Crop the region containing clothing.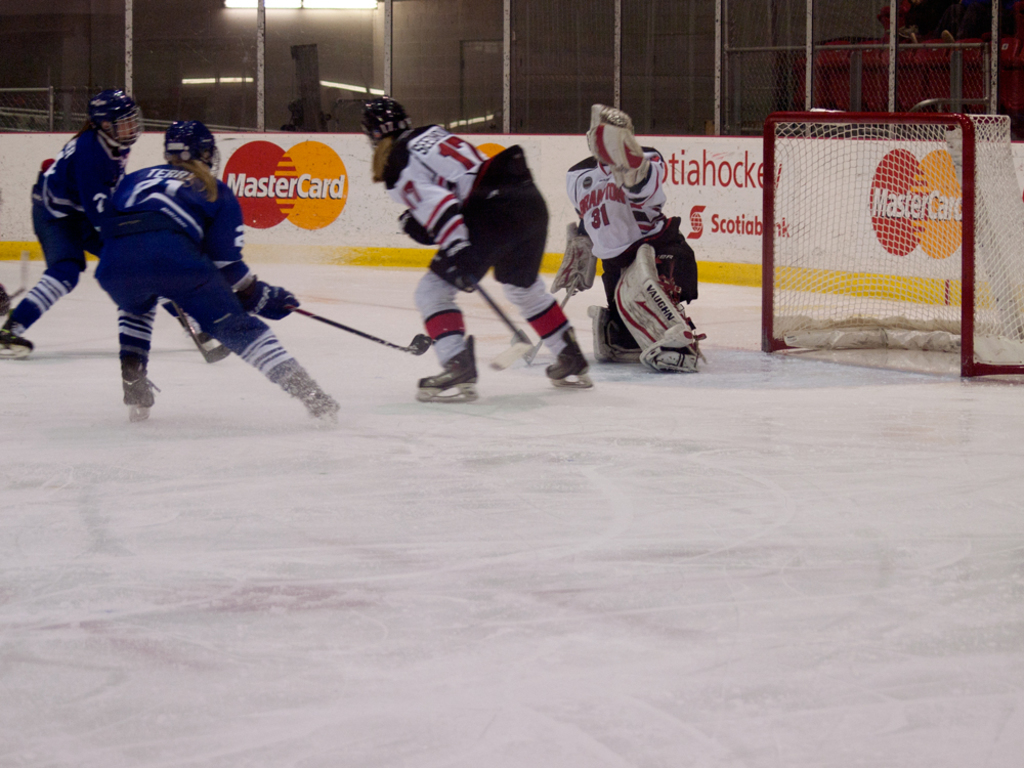
Crop region: bbox(380, 119, 573, 356).
